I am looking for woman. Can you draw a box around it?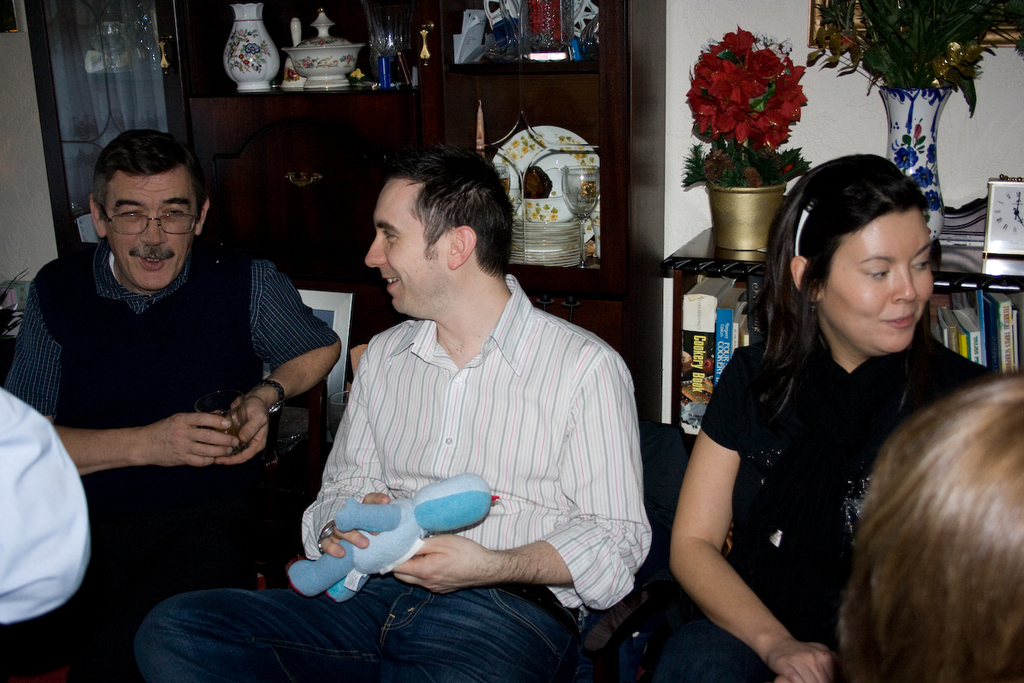
Sure, the bounding box is locate(670, 166, 988, 682).
